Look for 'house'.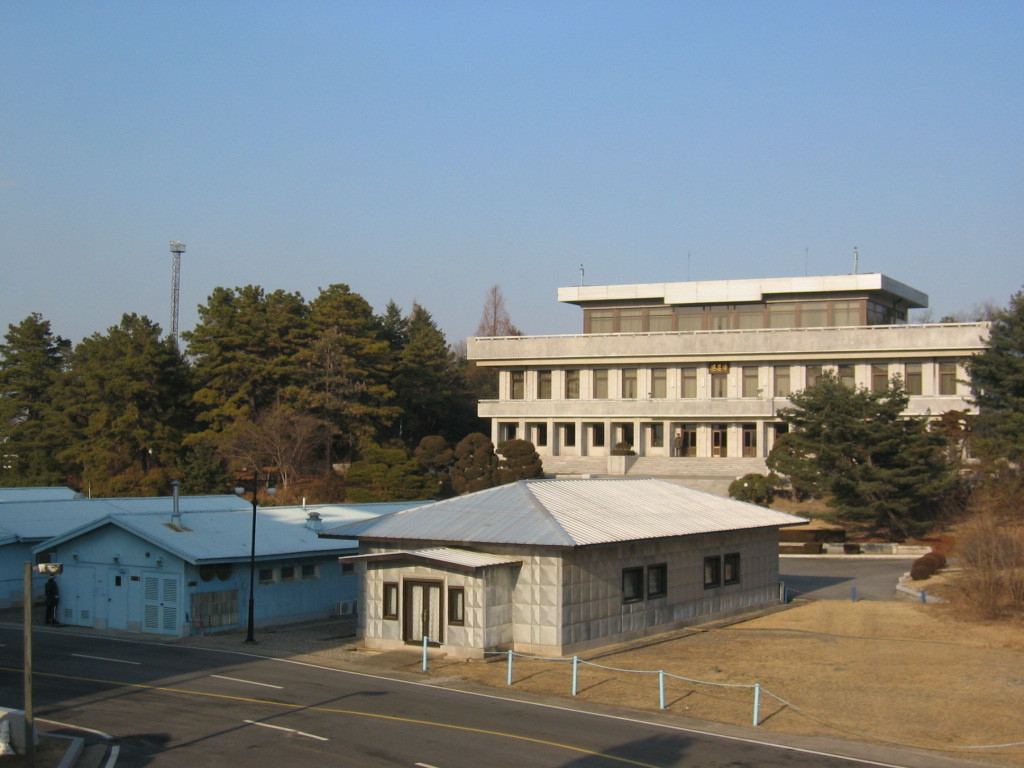
Found: 315, 473, 809, 660.
